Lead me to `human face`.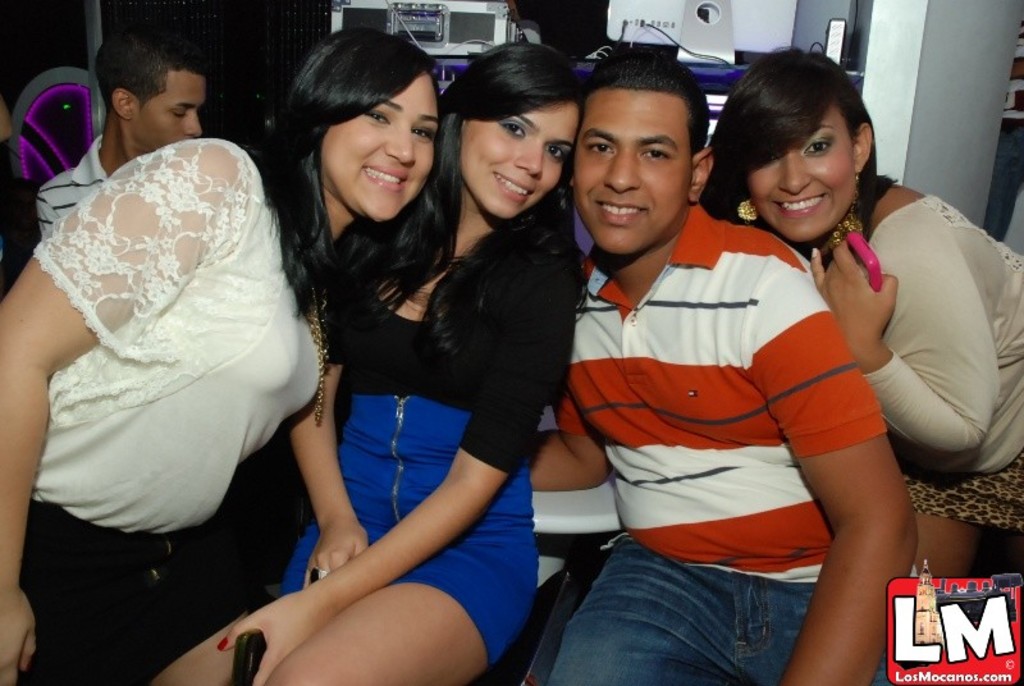
Lead to {"left": 321, "top": 69, "right": 440, "bottom": 221}.
